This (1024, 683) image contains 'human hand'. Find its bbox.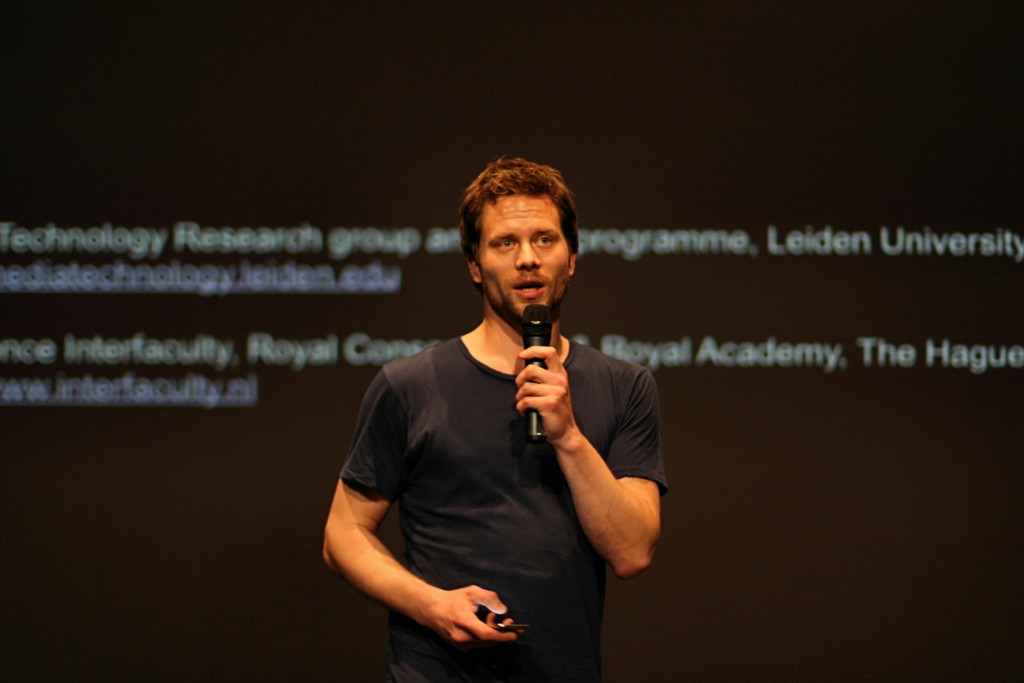
{"x1": 407, "y1": 587, "x2": 515, "y2": 652}.
